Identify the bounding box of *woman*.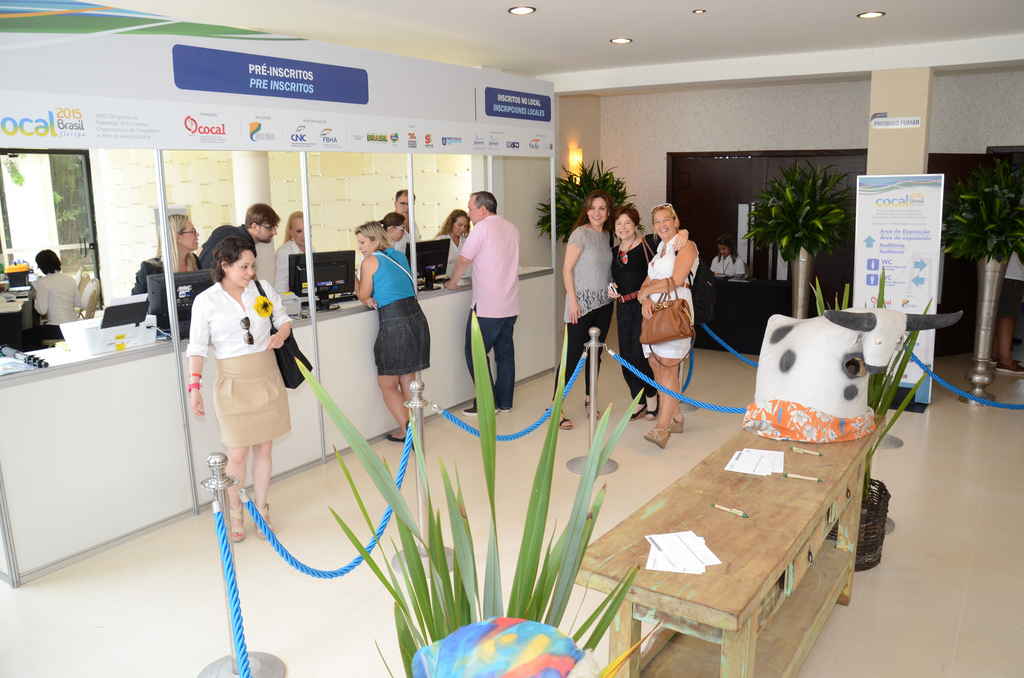
(left=175, top=230, right=293, bottom=524).
